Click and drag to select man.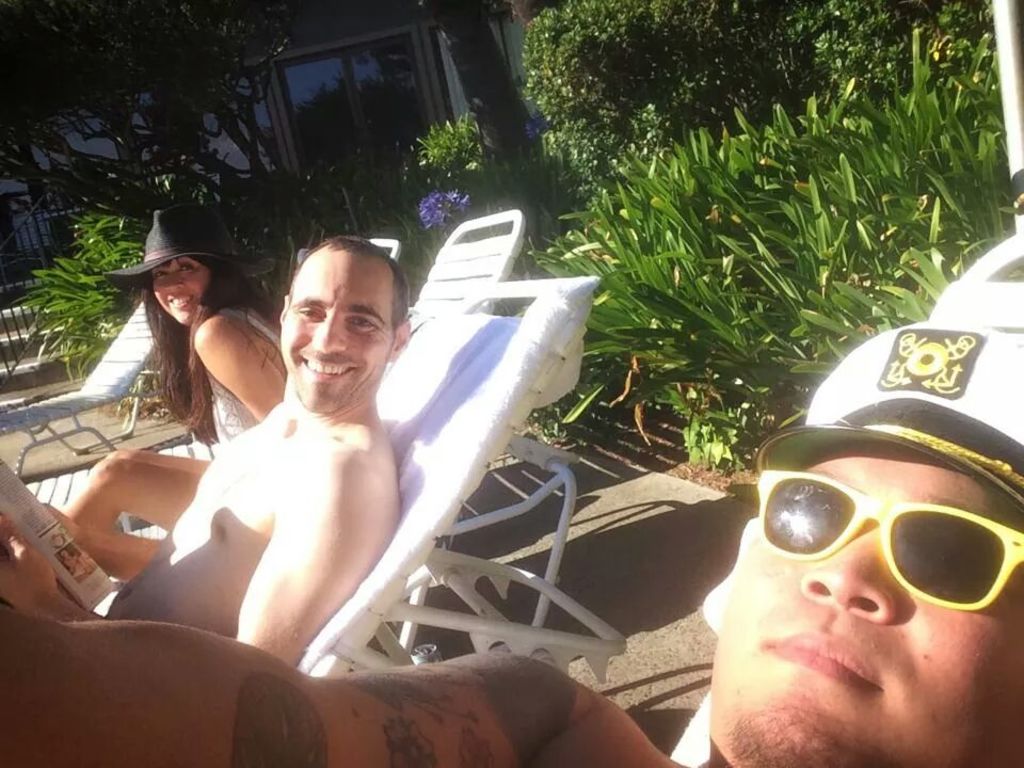
Selection: [left=0, top=235, right=414, bottom=670].
